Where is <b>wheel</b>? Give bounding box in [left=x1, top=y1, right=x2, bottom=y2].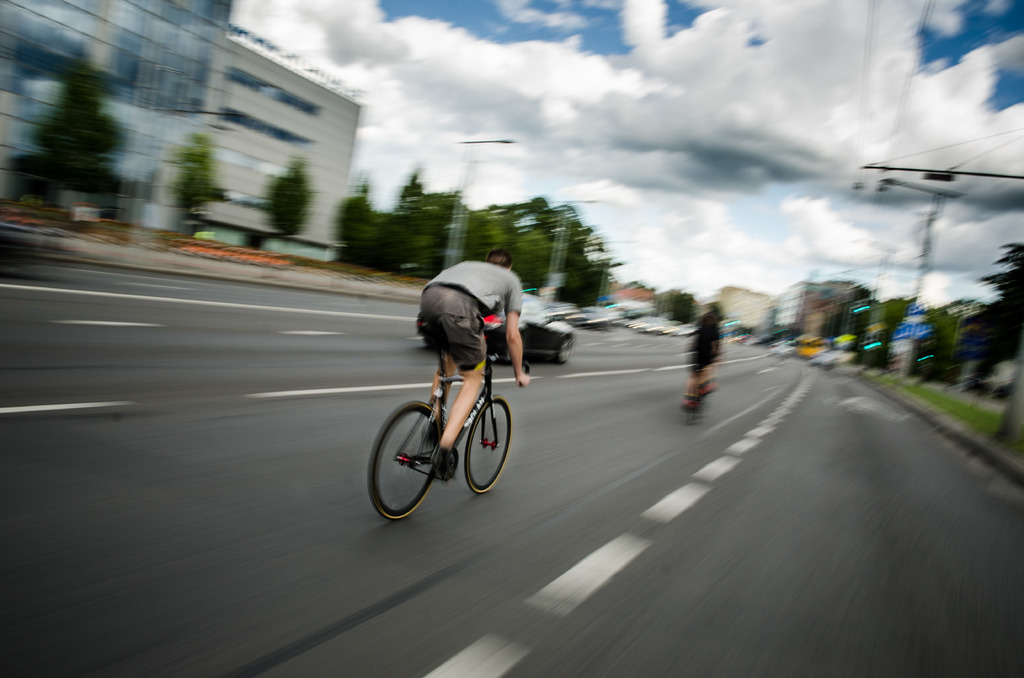
[left=559, top=336, right=573, bottom=365].
